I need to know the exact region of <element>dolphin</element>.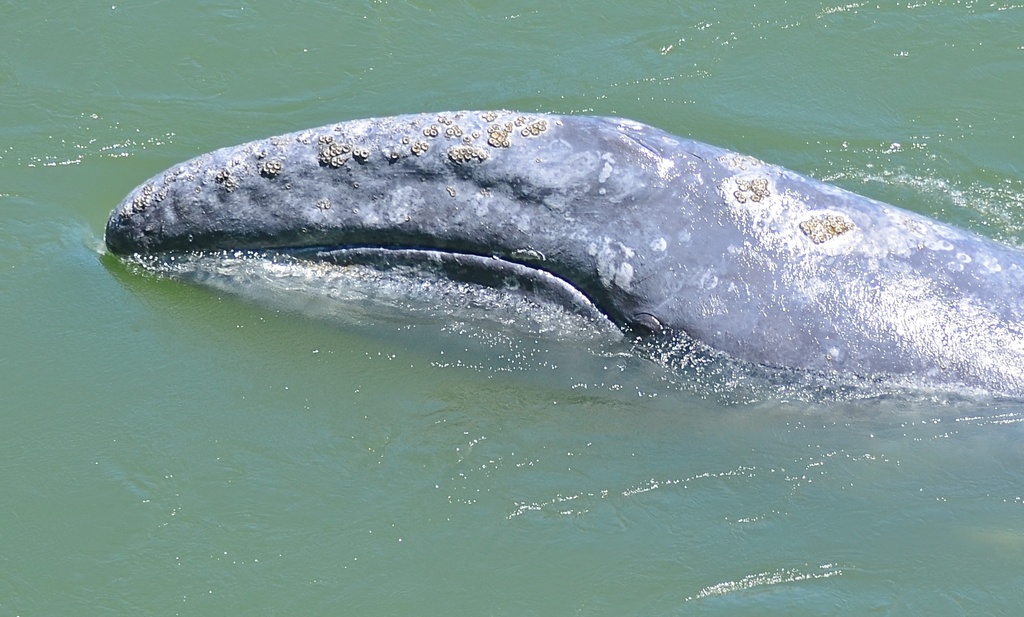
Region: bbox(97, 113, 1023, 416).
